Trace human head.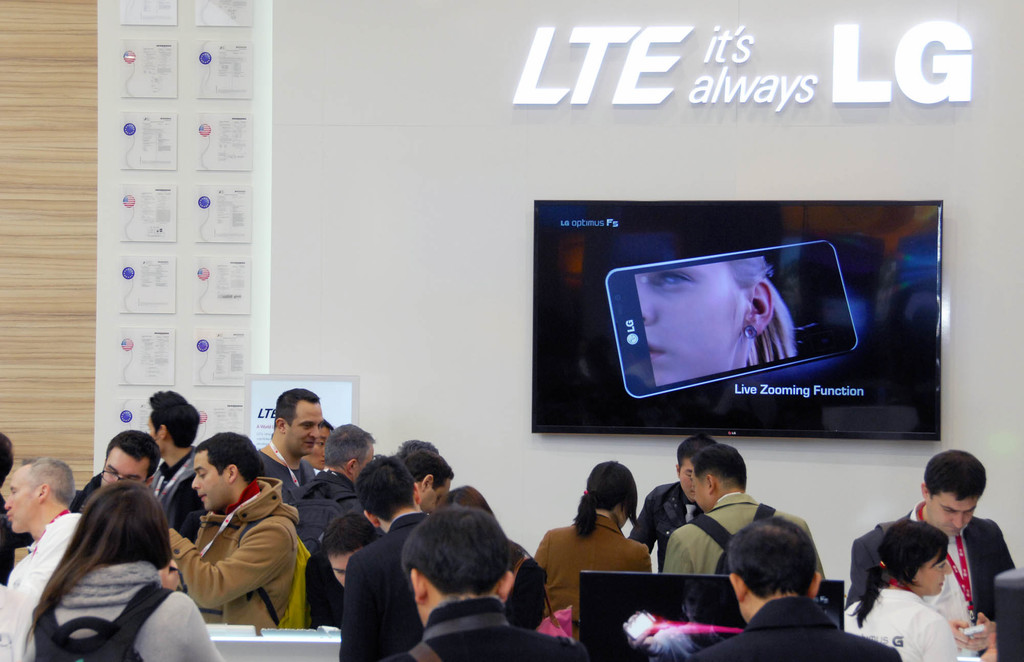
Traced to pyautogui.locateOnScreen(322, 510, 383, 593).
